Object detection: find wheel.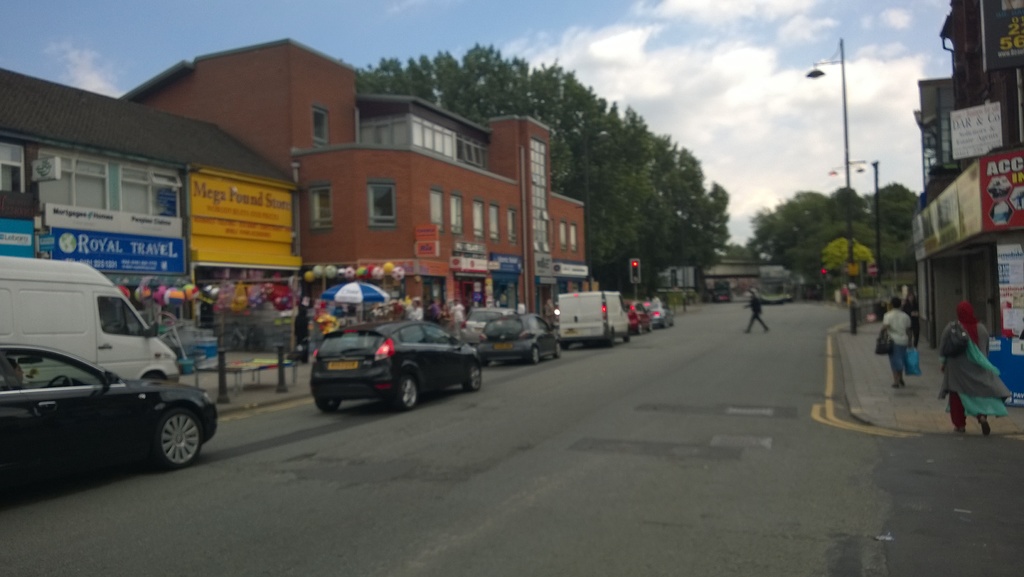
region(138, 392, 204, 464).
